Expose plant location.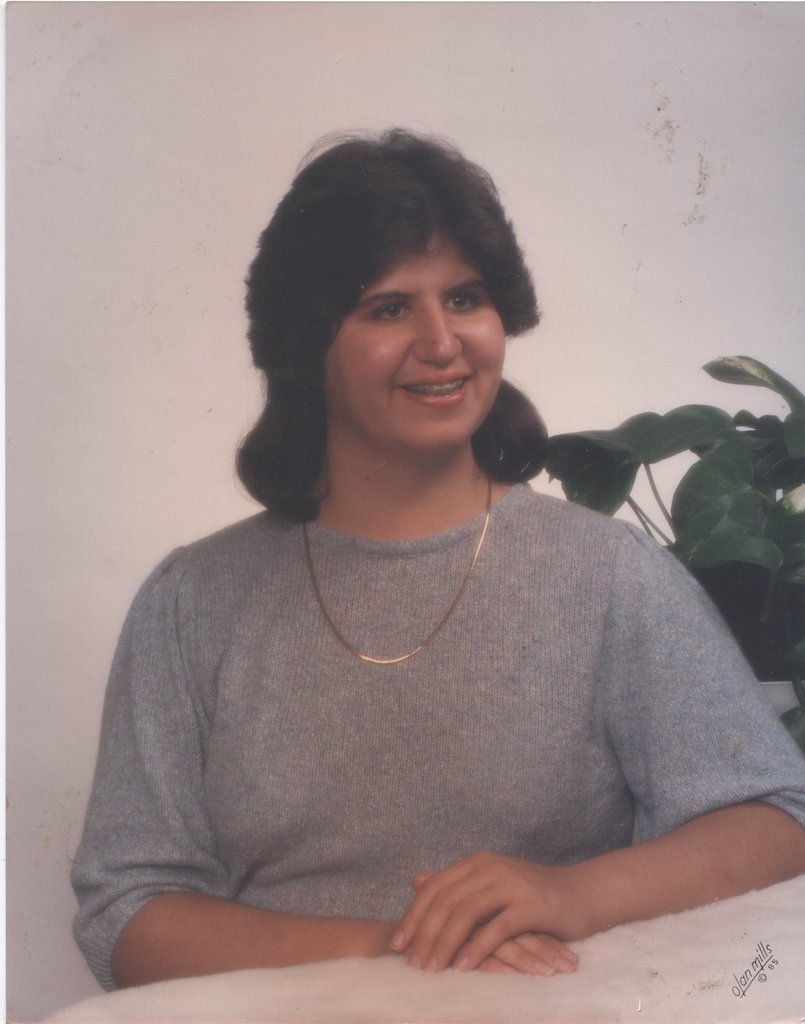
Exposed at 542, 343, 804, 735.
